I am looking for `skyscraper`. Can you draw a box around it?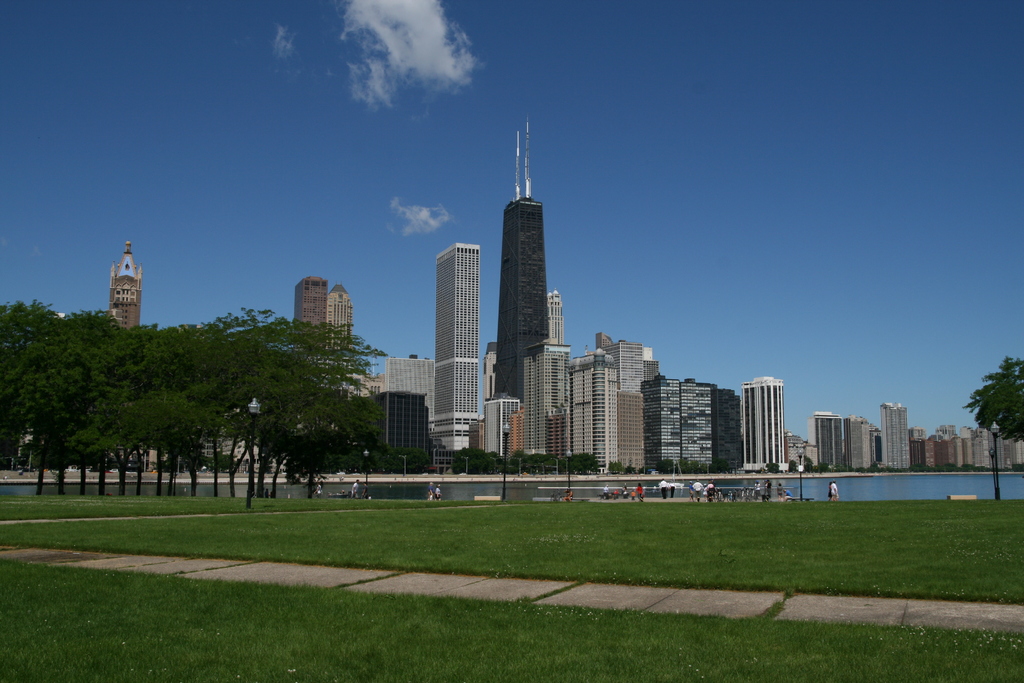
Sure, the bounding box is {"x1": 808, "y1": 411, "x2": 847, "y2": 469}.
